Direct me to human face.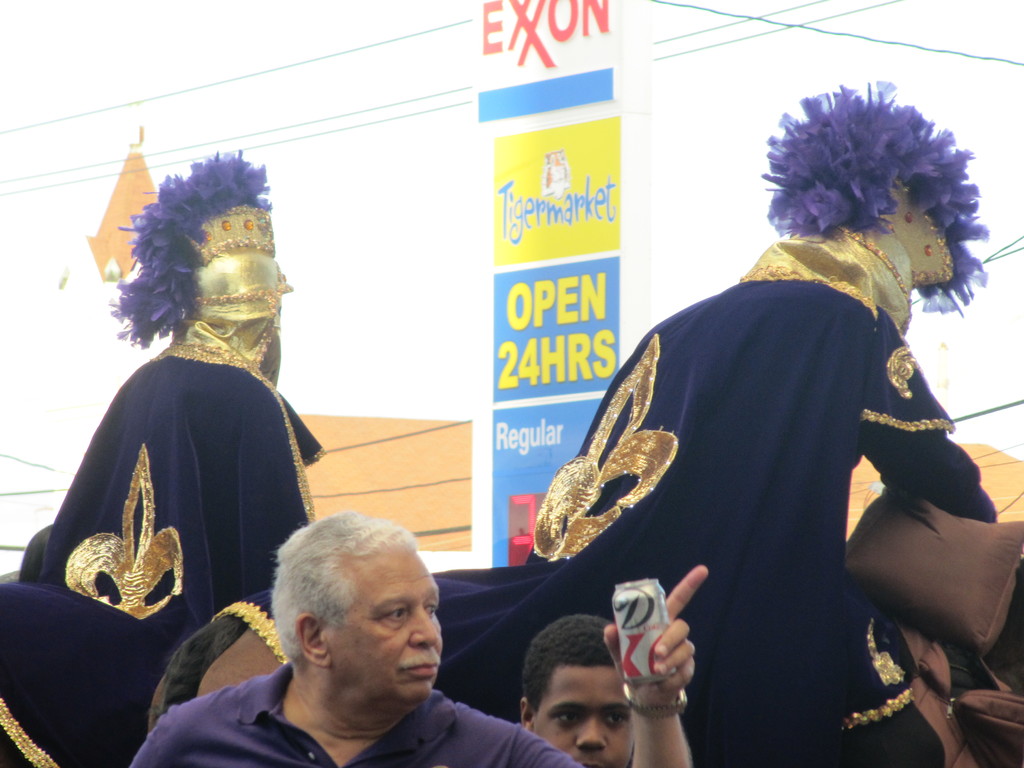
Direction: select_region(335, 541, 445, 705).
